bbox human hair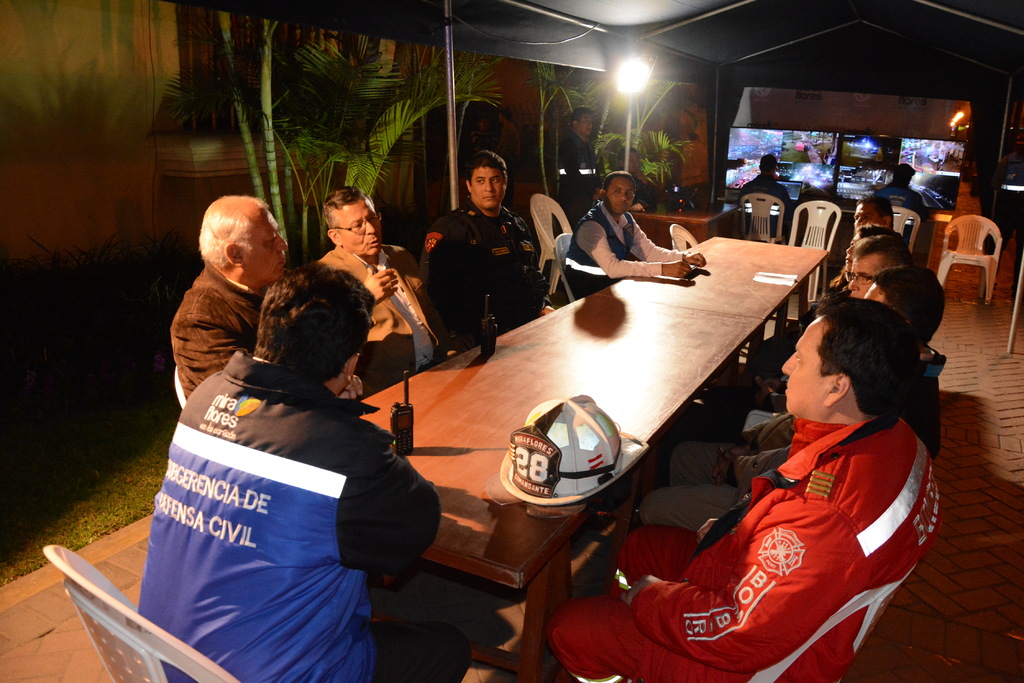
858:225:901:243
